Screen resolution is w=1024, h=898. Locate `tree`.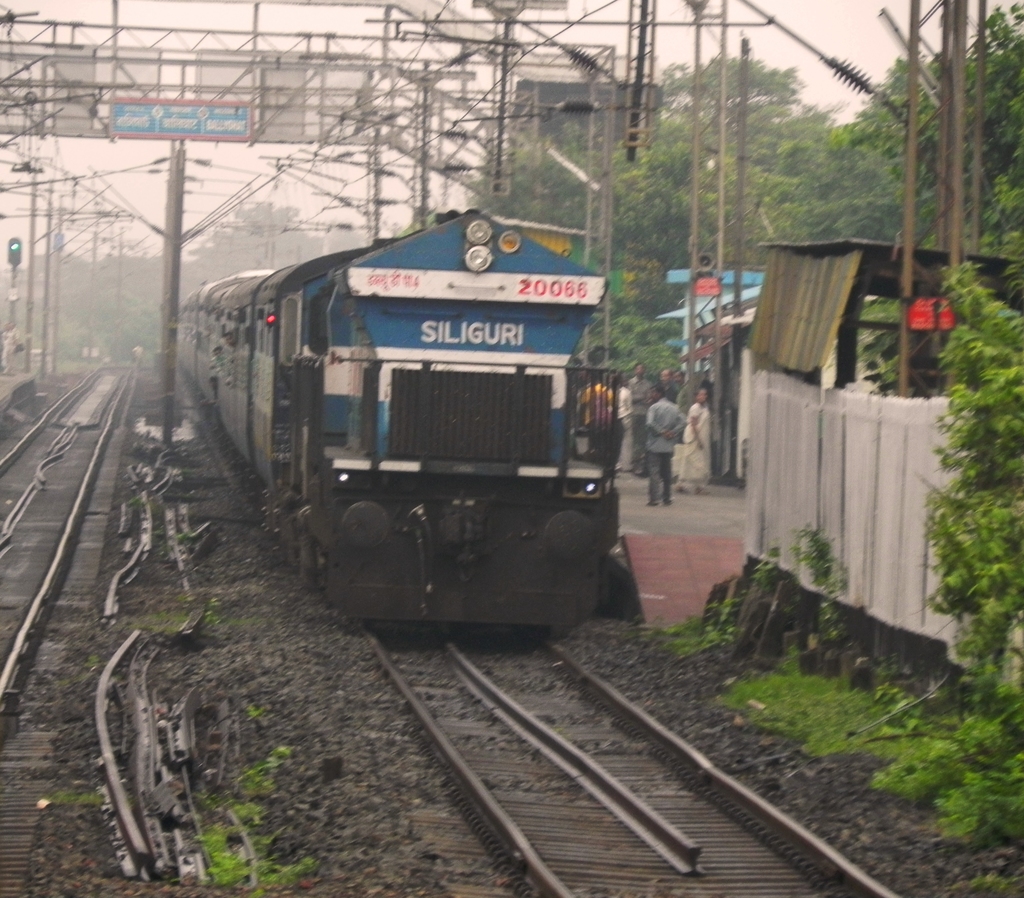
box(836, 0, 1023, 256).
